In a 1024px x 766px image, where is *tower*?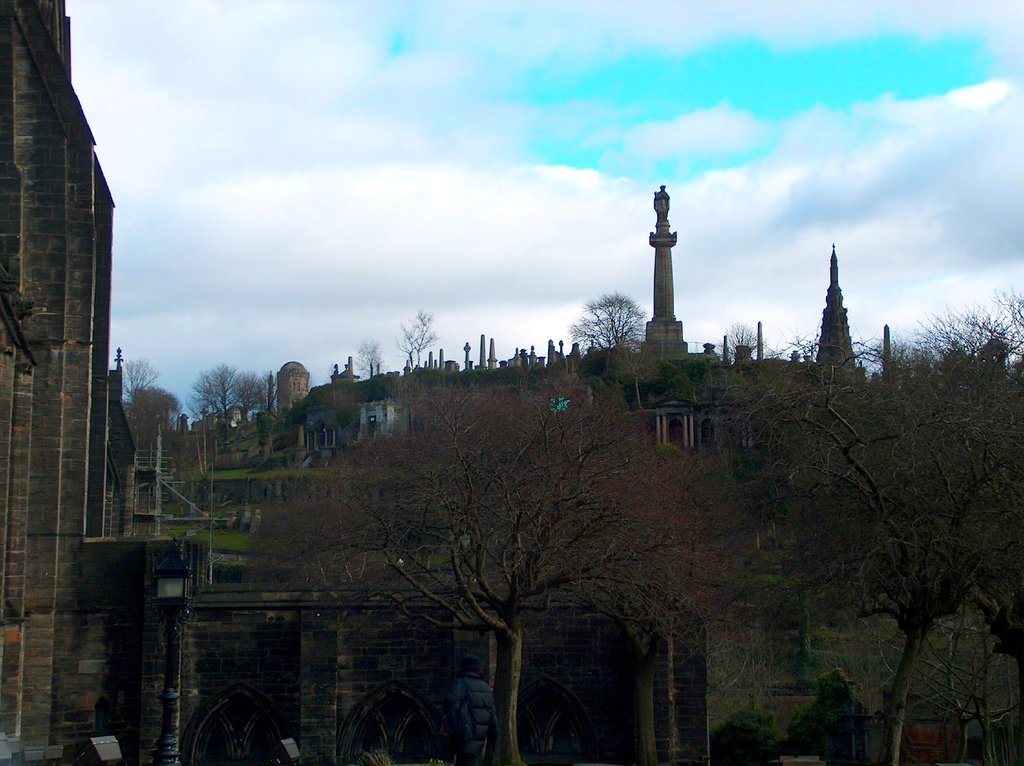
bbox=(630, 183, 676, 398).
